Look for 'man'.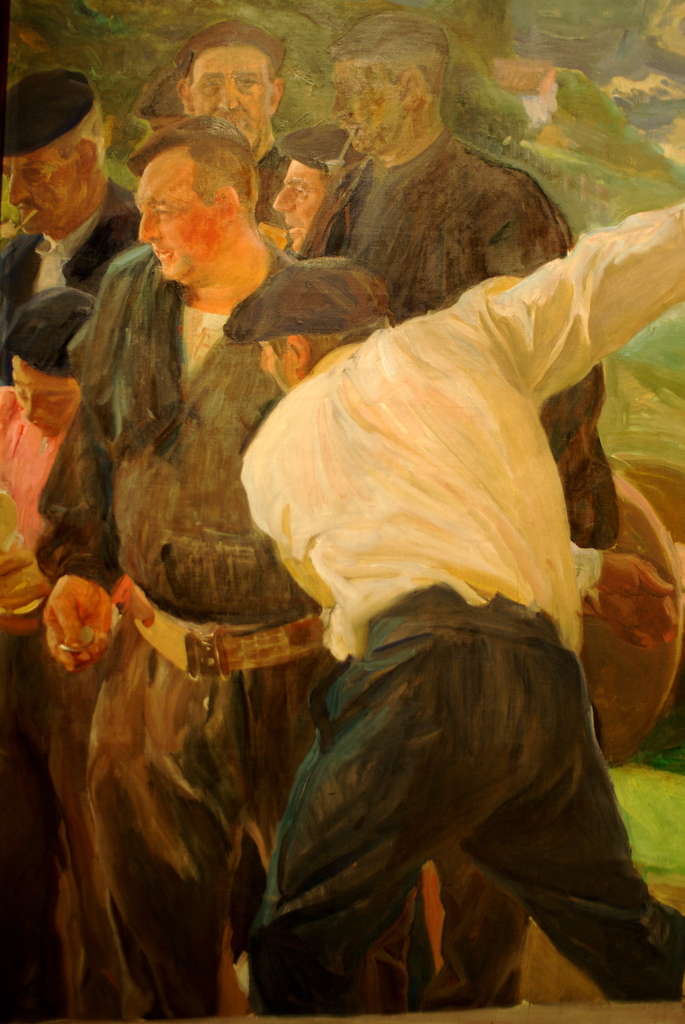
Found: (left=169, top=19, right=295, bottom=250).
